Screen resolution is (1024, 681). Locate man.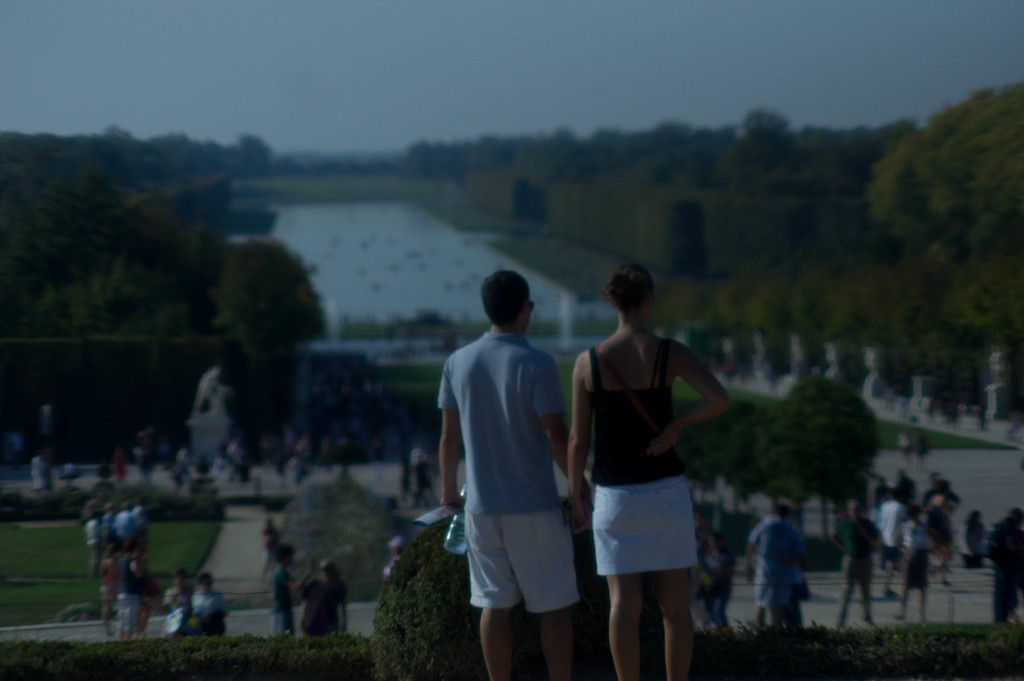
<bbox>745, 498, 808, 629</bbox>.
